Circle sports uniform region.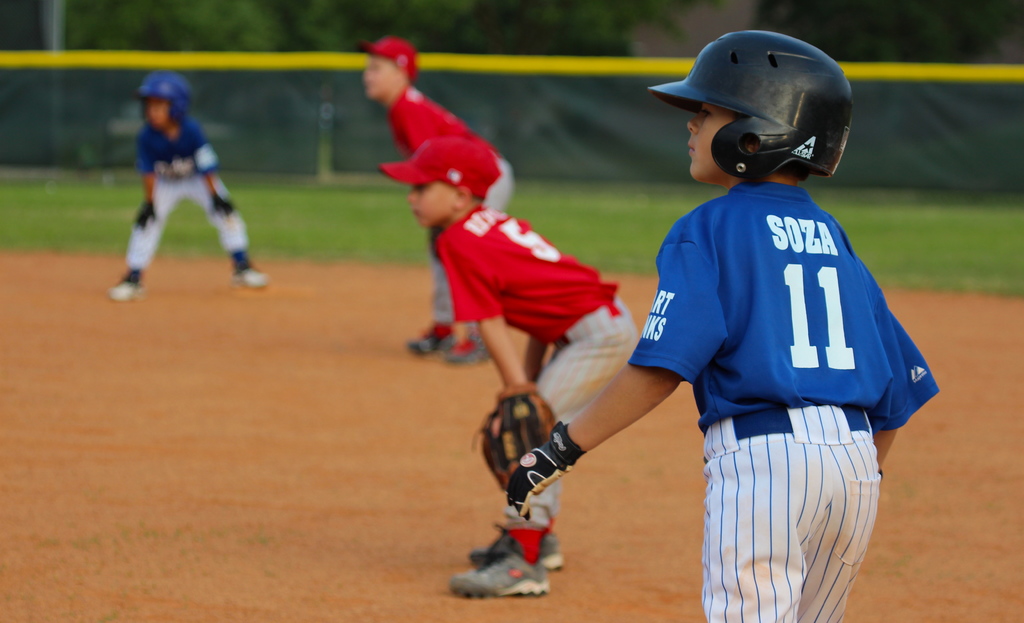
Region: rect(375, 138, 639, 605).
